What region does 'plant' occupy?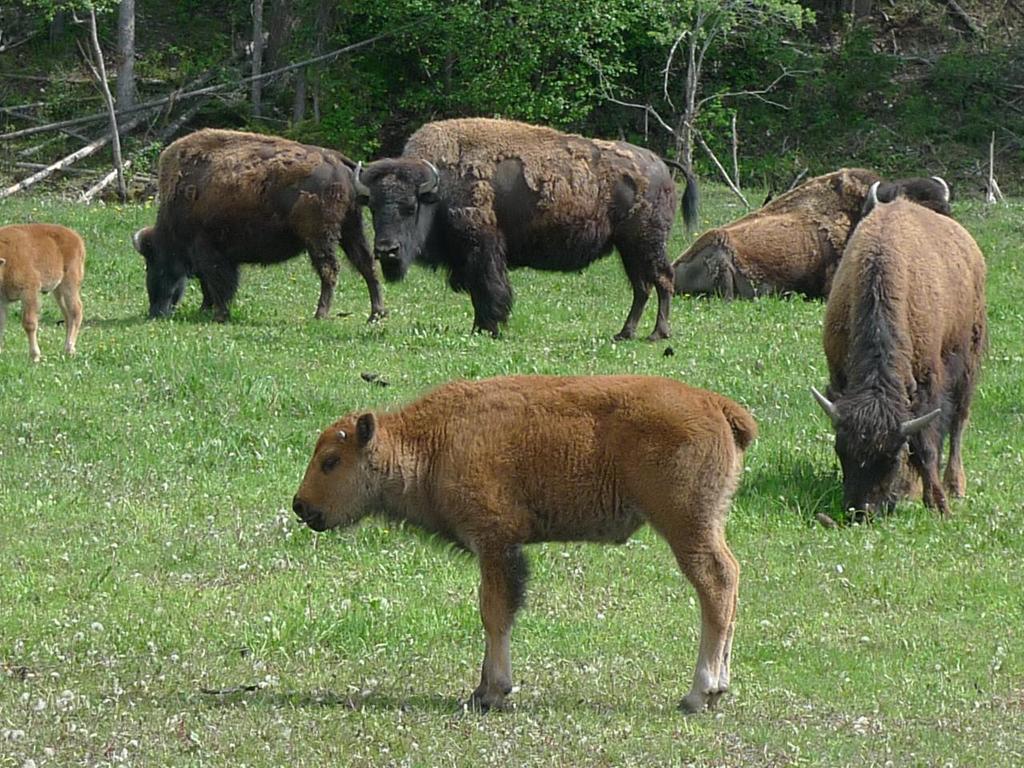
[794,24,902,106].
